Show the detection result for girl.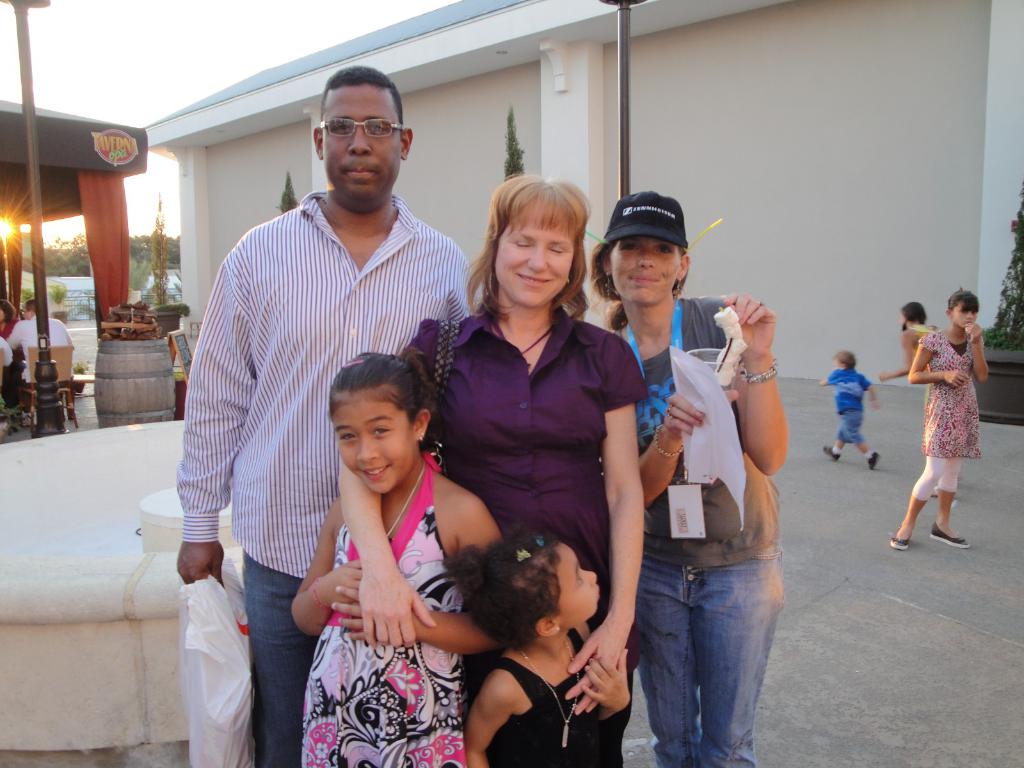
291, 345, 506, 767.
